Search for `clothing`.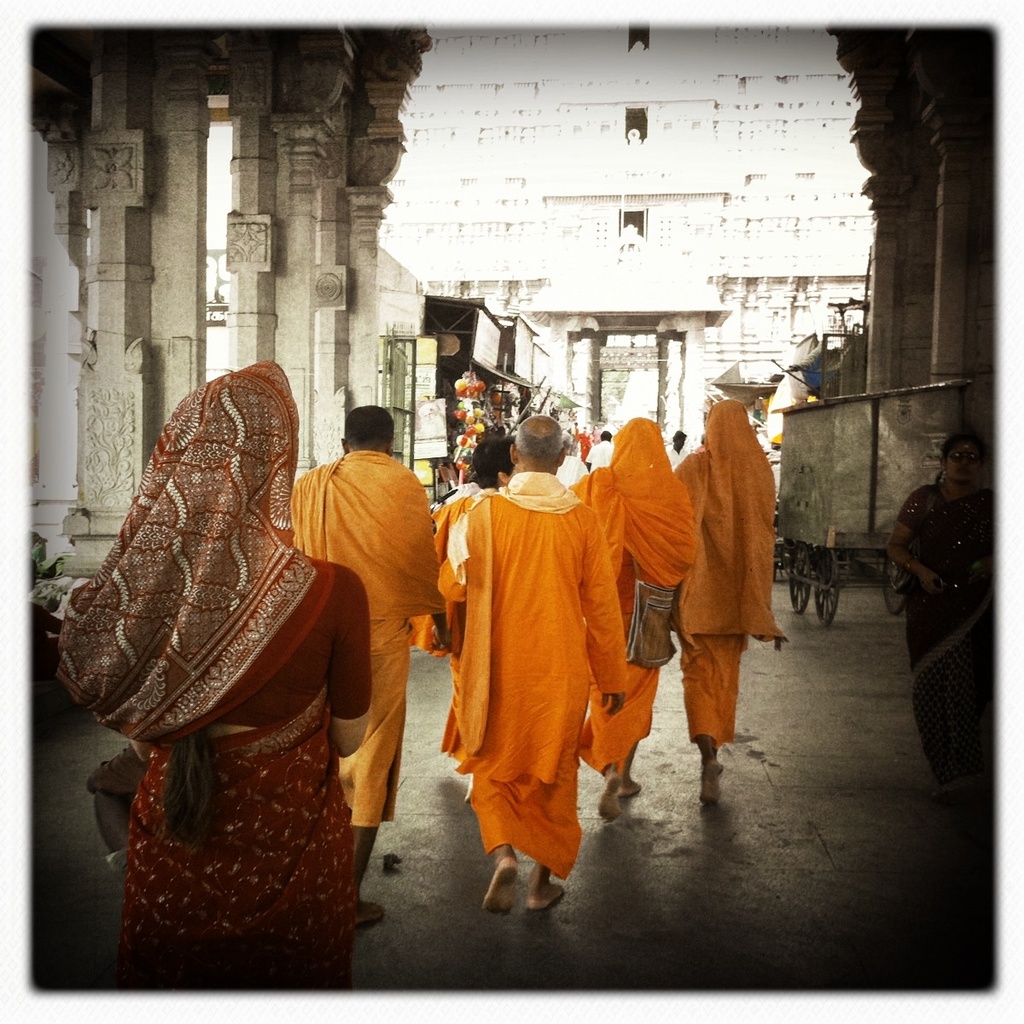
Found at (575, 412, 691, 764).
